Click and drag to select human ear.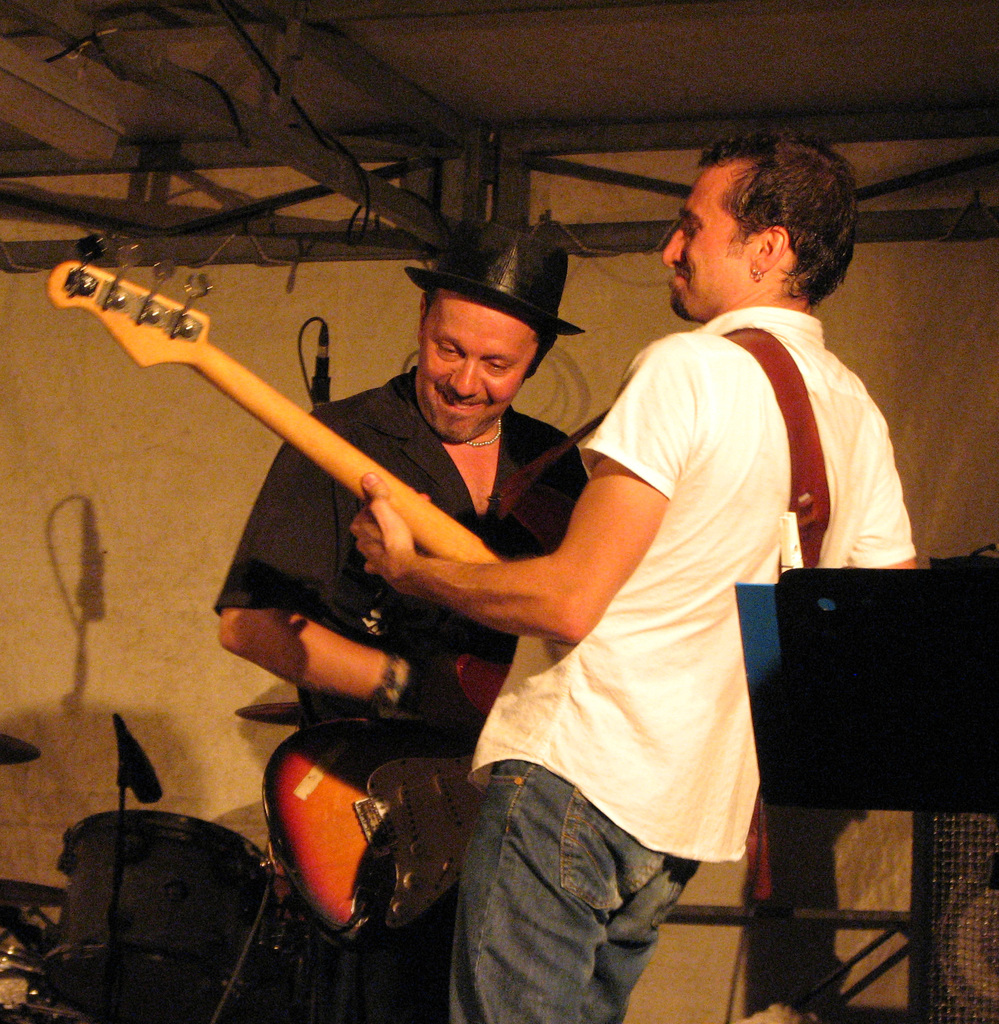
Selection: region(415, 287, 432, 323).
